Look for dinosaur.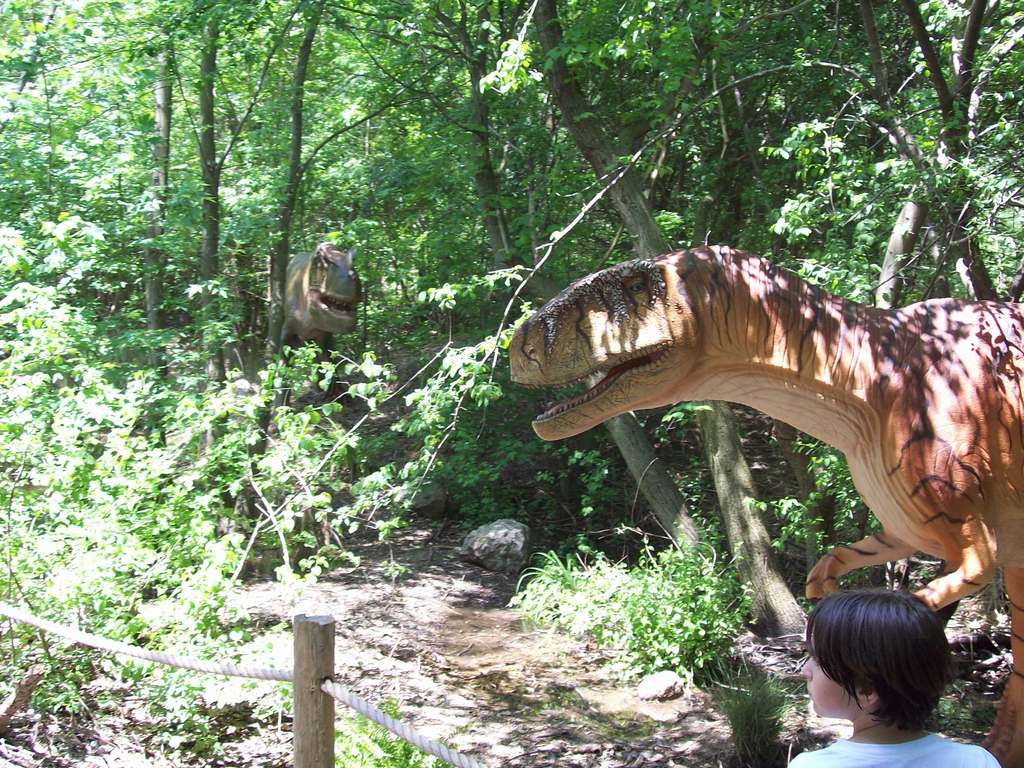
Found: crop(285, 241, 360, 359).
